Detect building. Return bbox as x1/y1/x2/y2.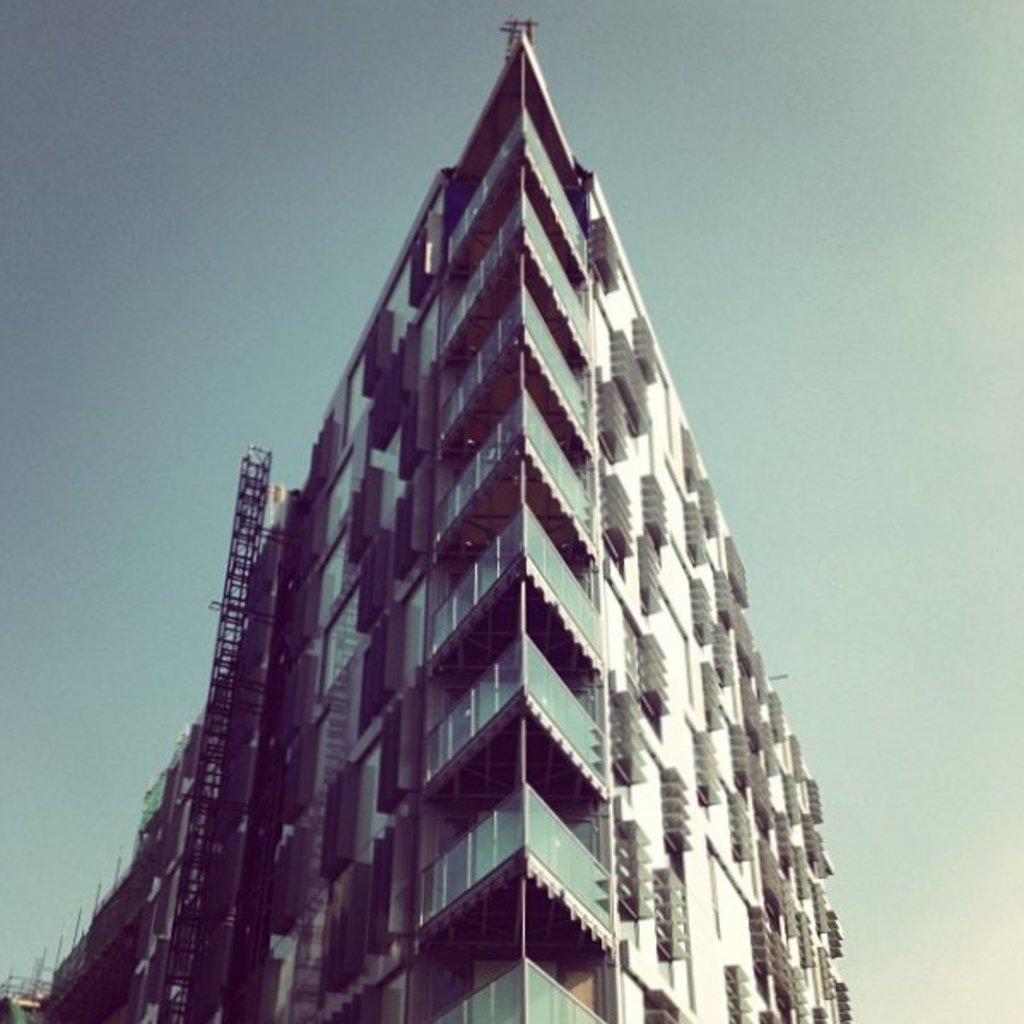
0/21/850/1022.
